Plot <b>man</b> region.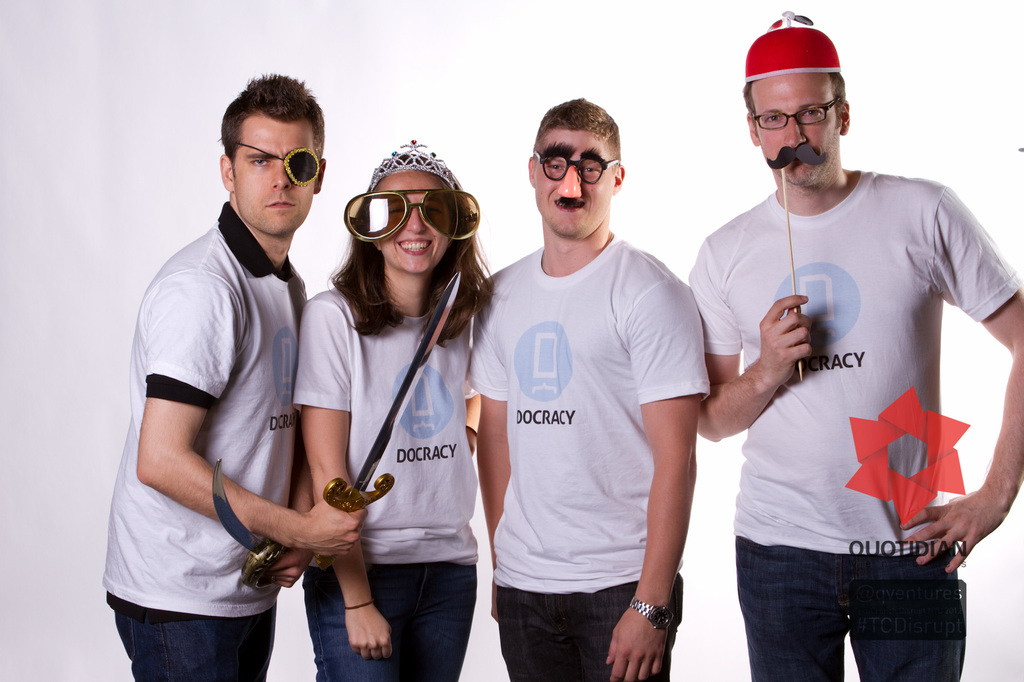
Plotted at Rect(102, 72, 313, 681).
